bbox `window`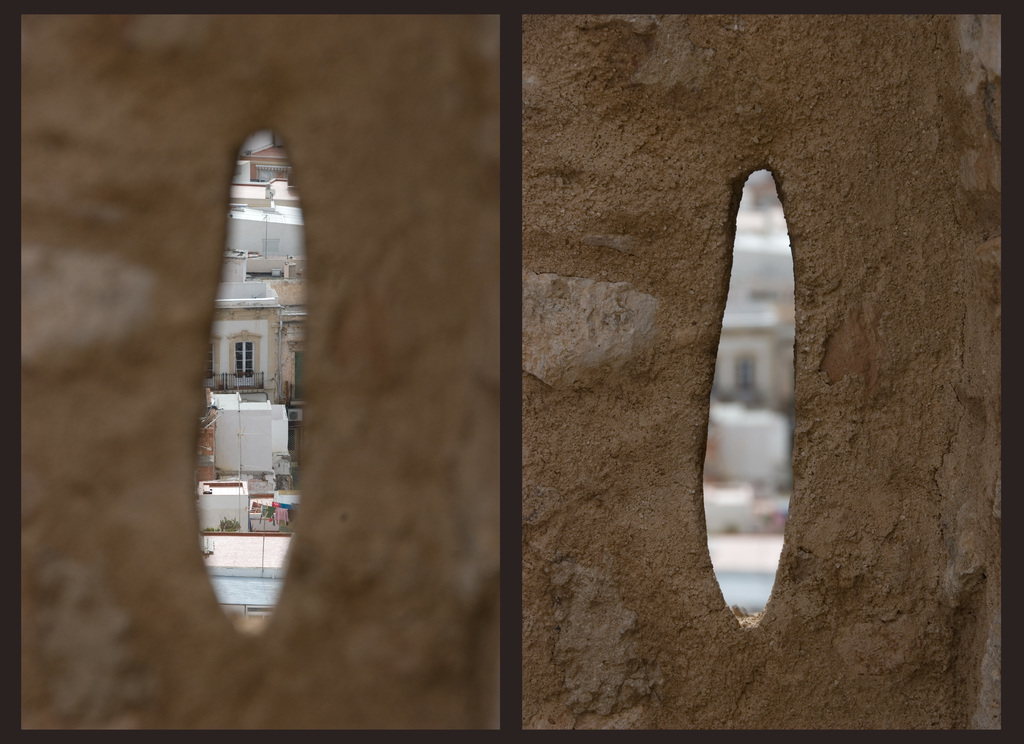
(x1=204, y1=343, x2=215, y2=389)
